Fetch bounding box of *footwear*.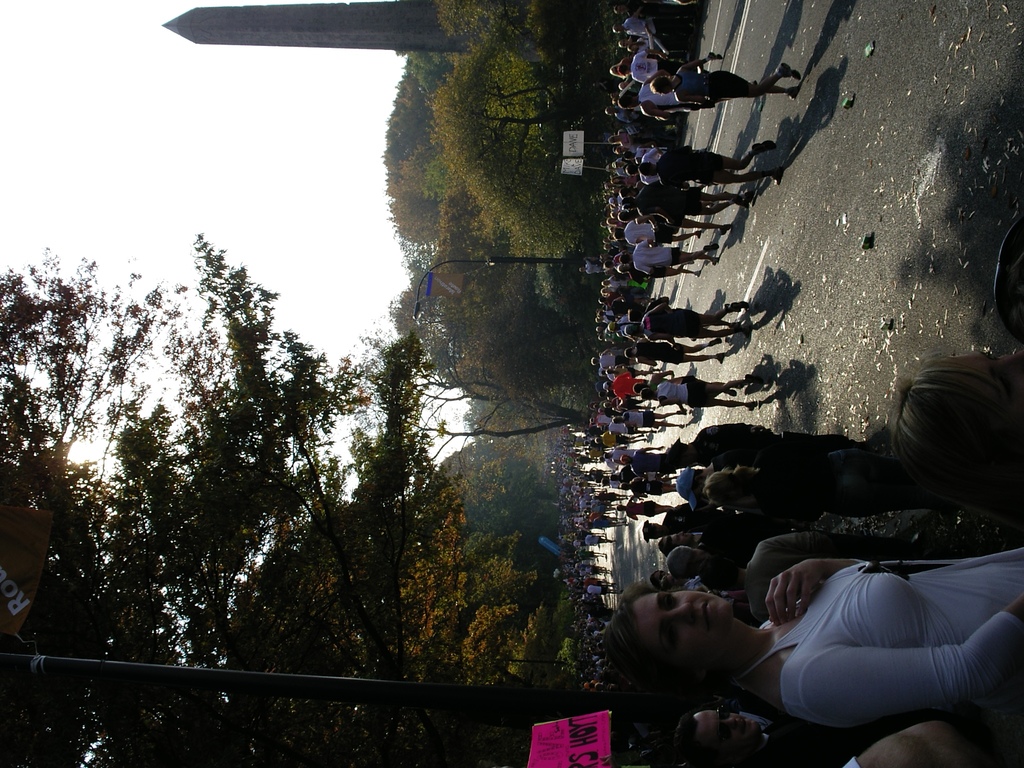
Bbox: 792:88:797:104.
